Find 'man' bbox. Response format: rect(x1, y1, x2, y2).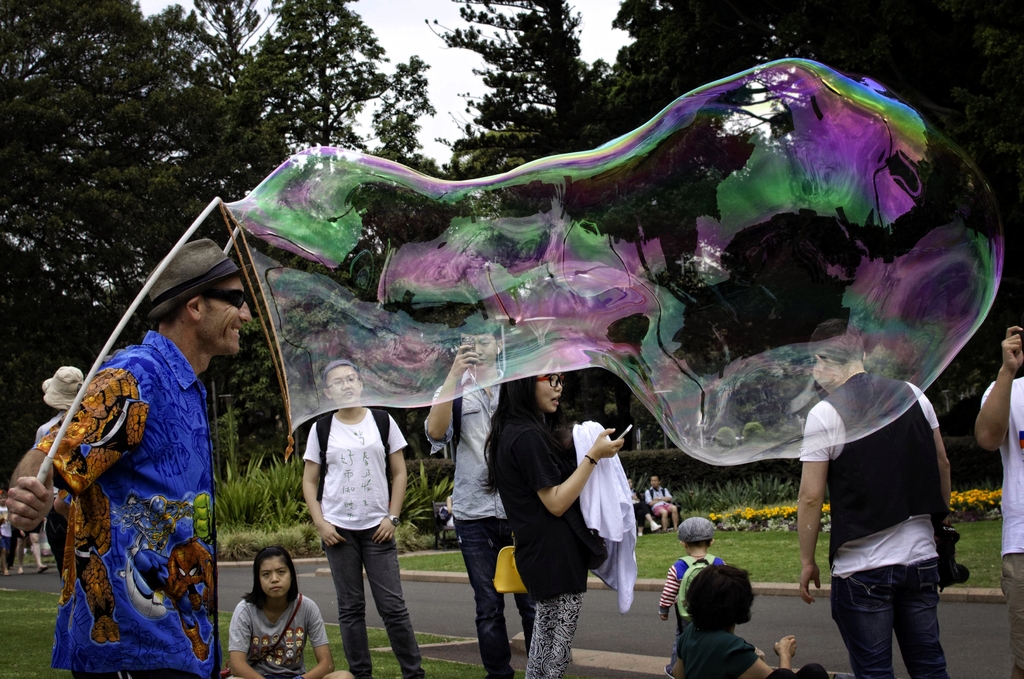
rect(4, 225, 262, 678).
